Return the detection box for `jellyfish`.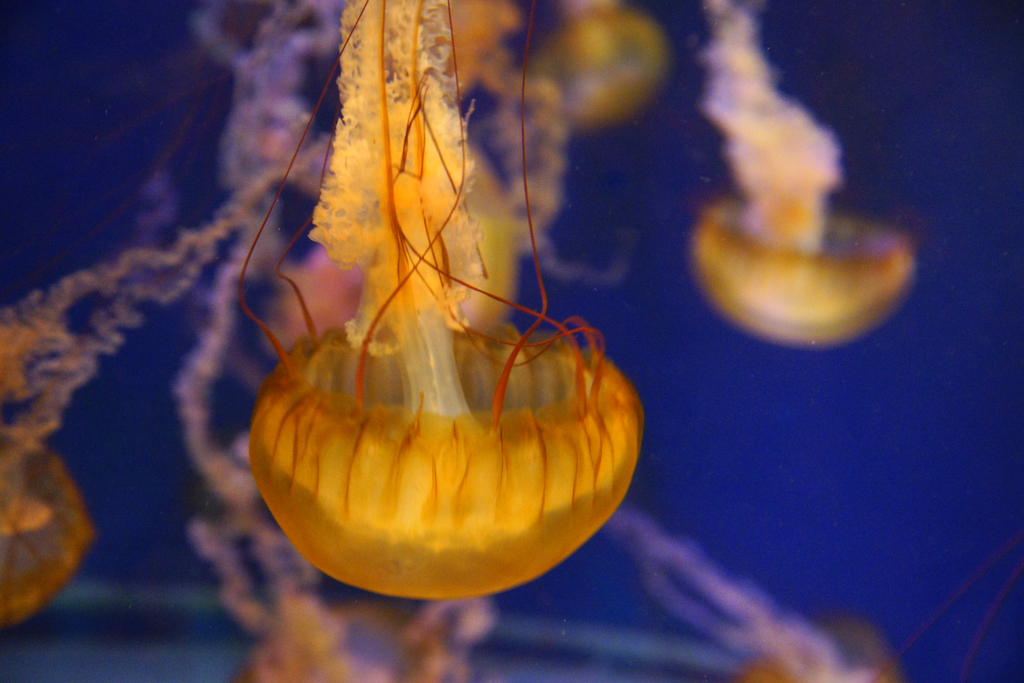
select_region(610, 504, 892, 682).
